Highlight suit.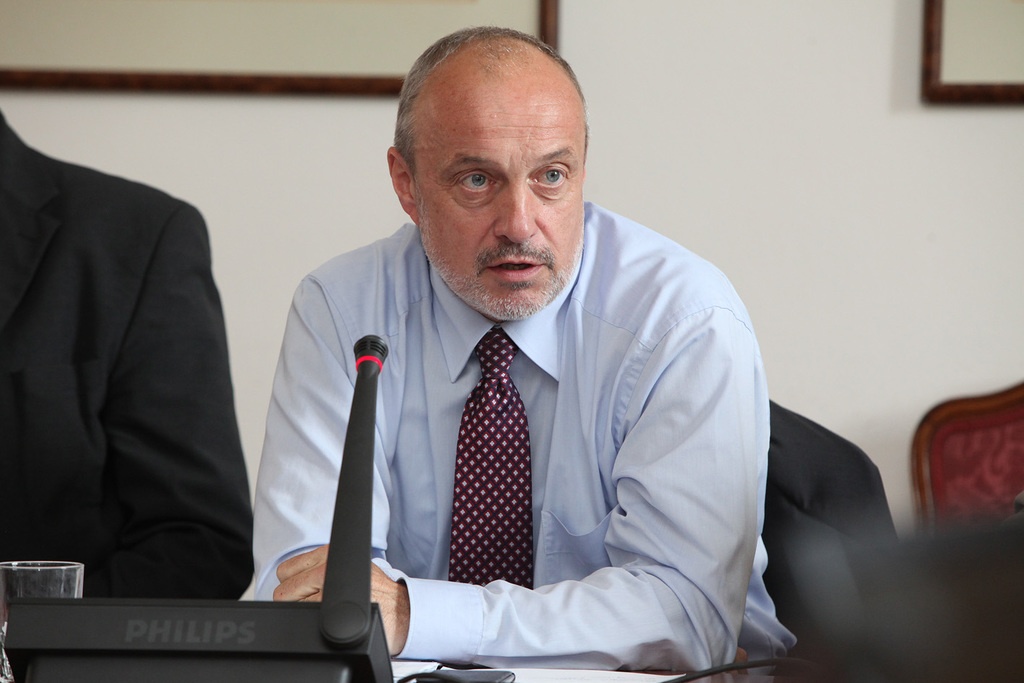
Highlighted region: <region>11, 64, 273, 643</region>.
